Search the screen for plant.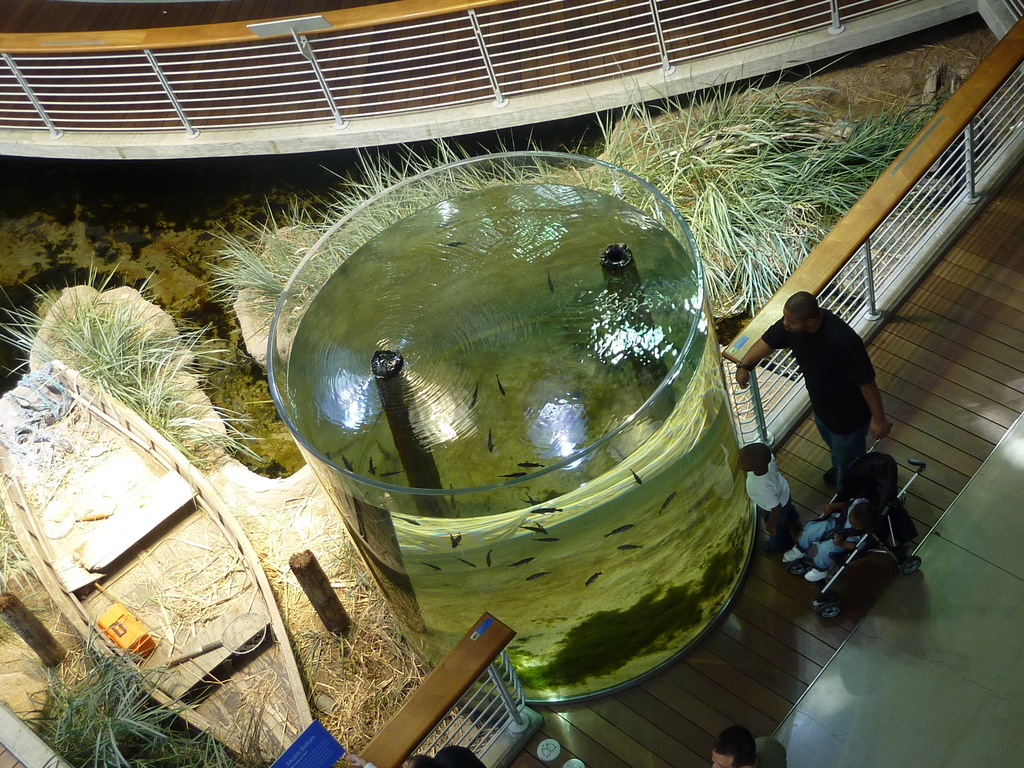
Found at bbox(467, 119, 596, 186).
